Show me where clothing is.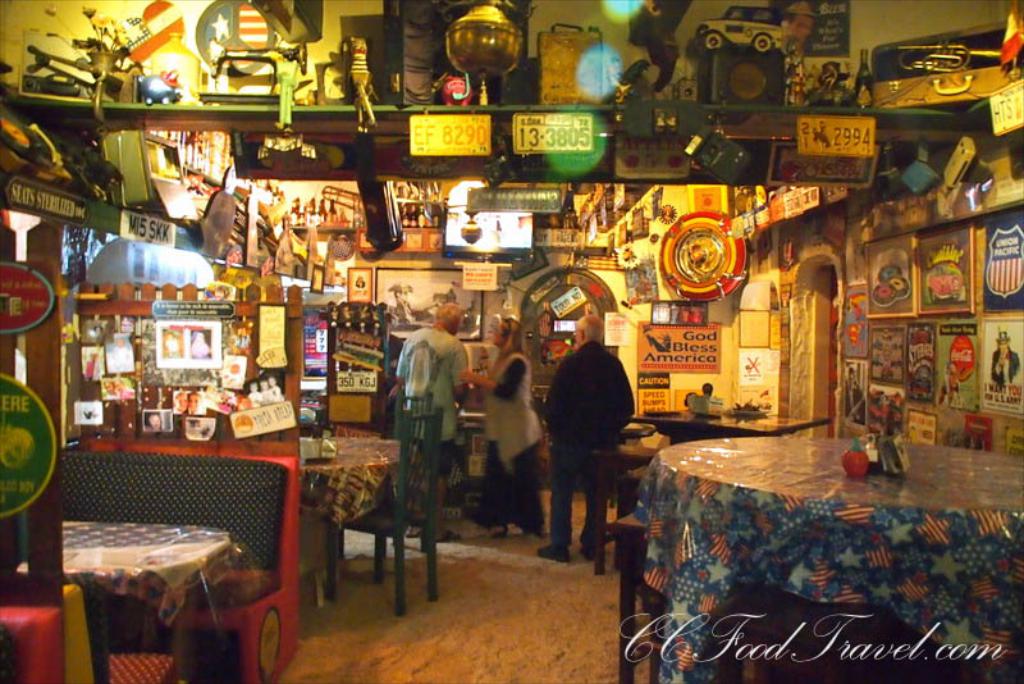
clothing is at x1=358 y1=68 x2=378 y2=111.
